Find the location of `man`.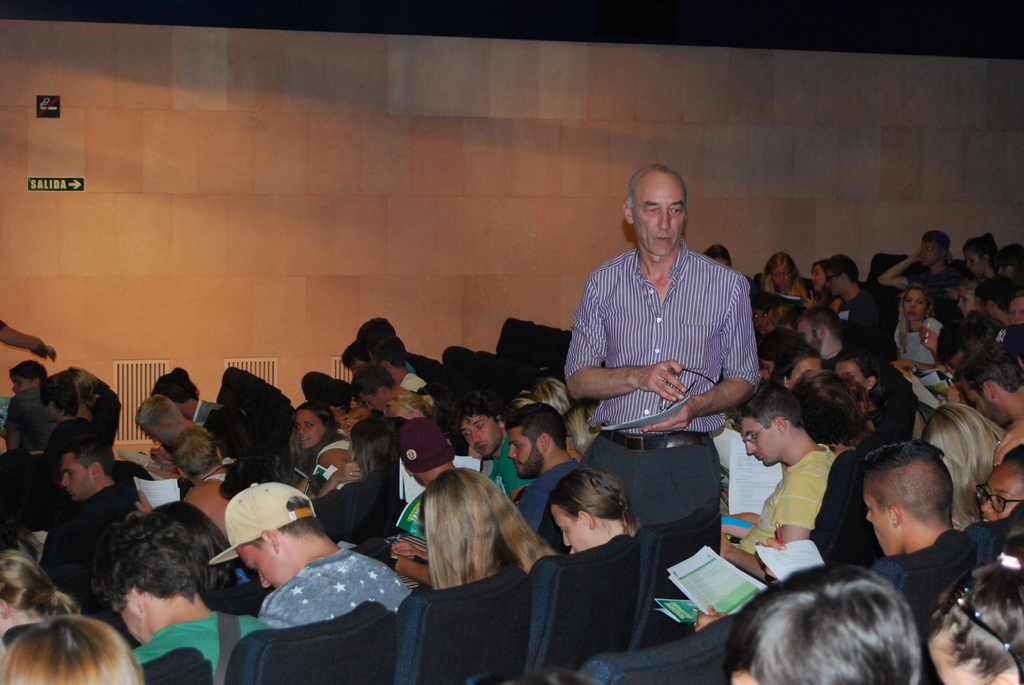
Location: left=560, top=168, right=771, bottom=572.
